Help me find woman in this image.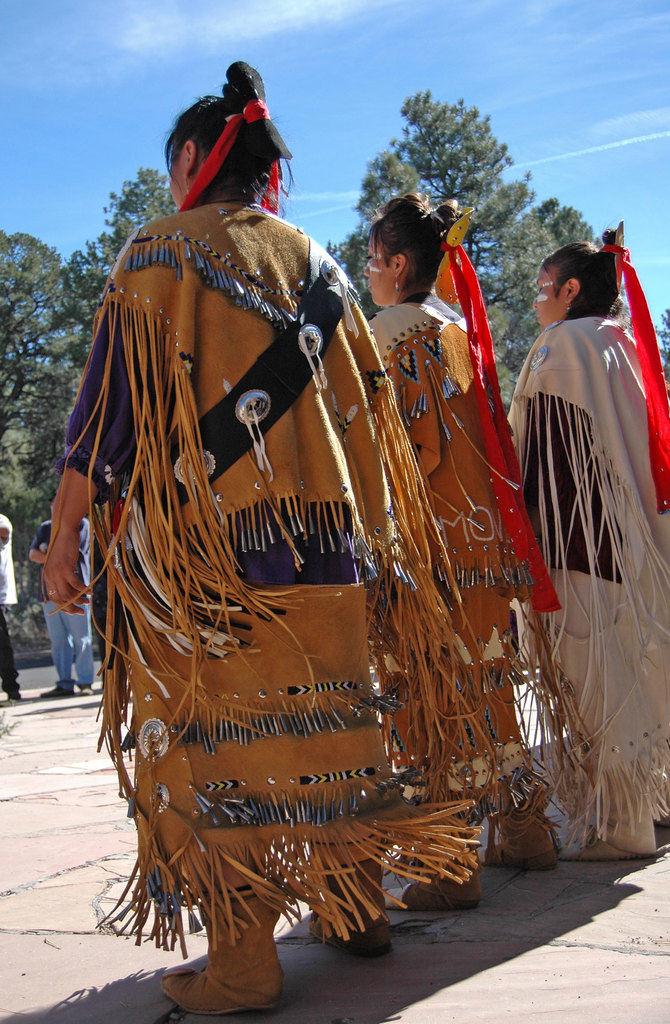
Found it: 331, 188, 582, 909.
